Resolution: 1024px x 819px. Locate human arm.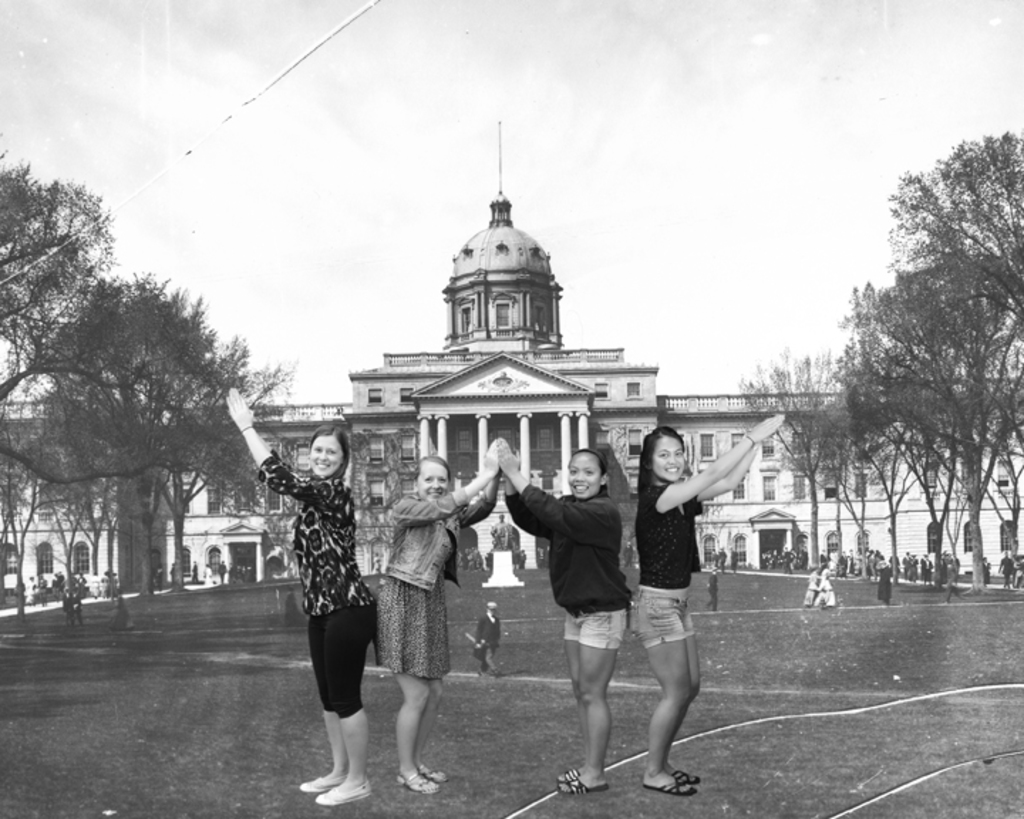
select_region(218, 385, 344, 503).
